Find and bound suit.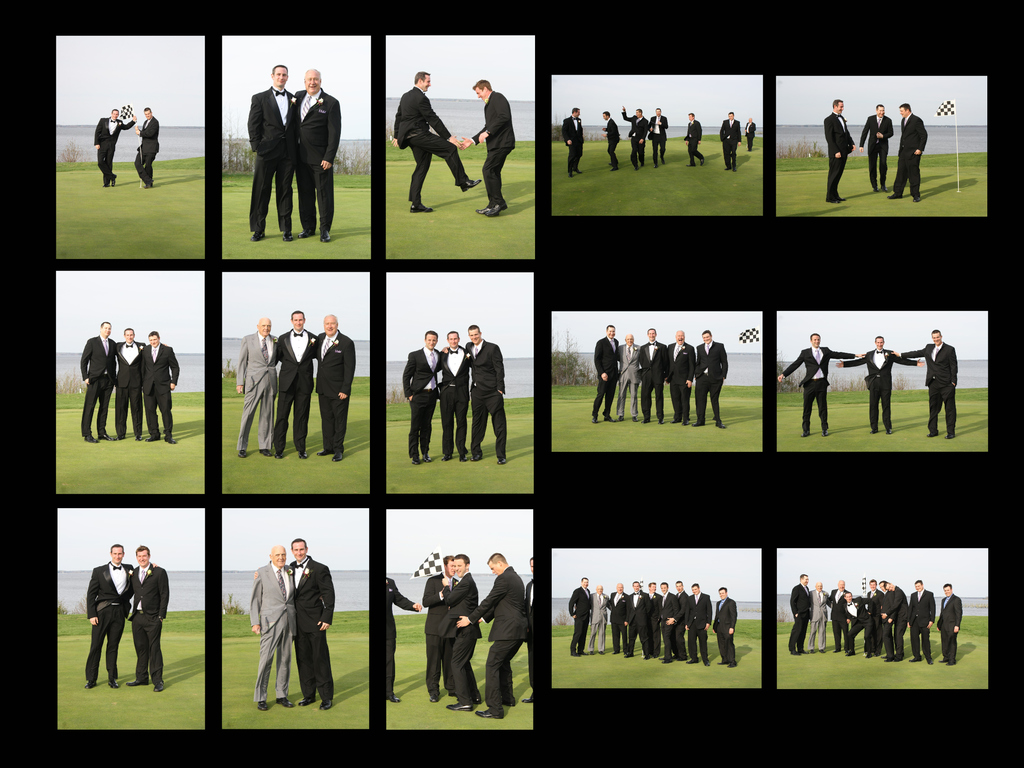
Bound: 439/343/475/452.
